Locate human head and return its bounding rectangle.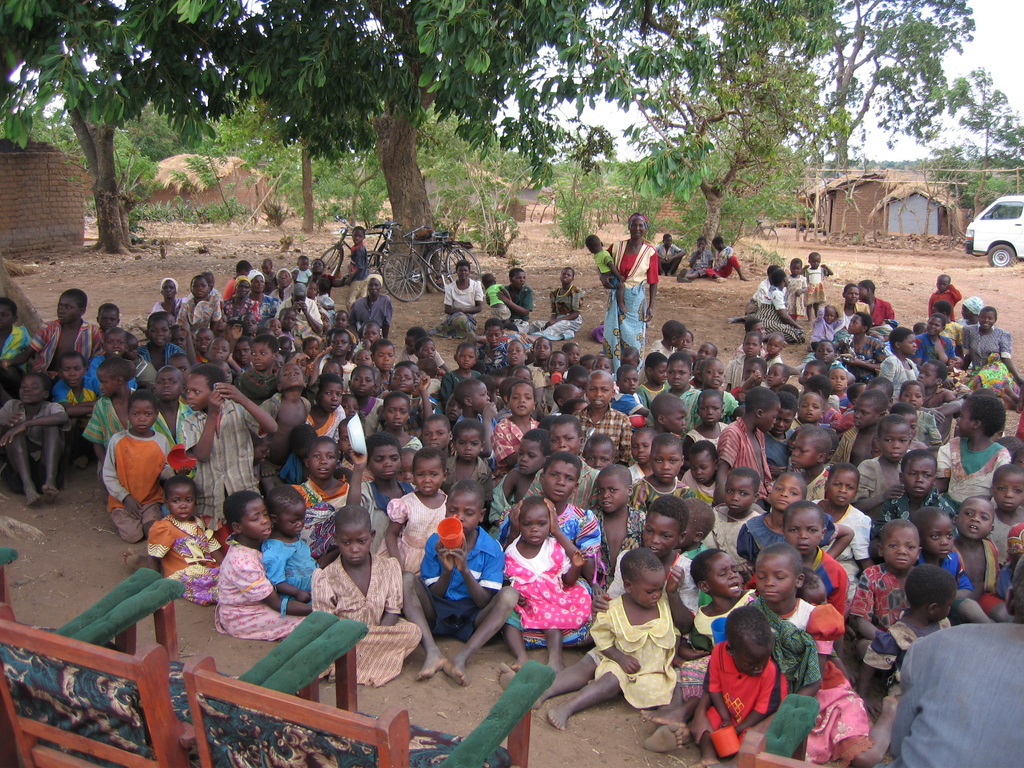
{"left": 620, "top": 346, "right": 641, "bottom": 365}.
